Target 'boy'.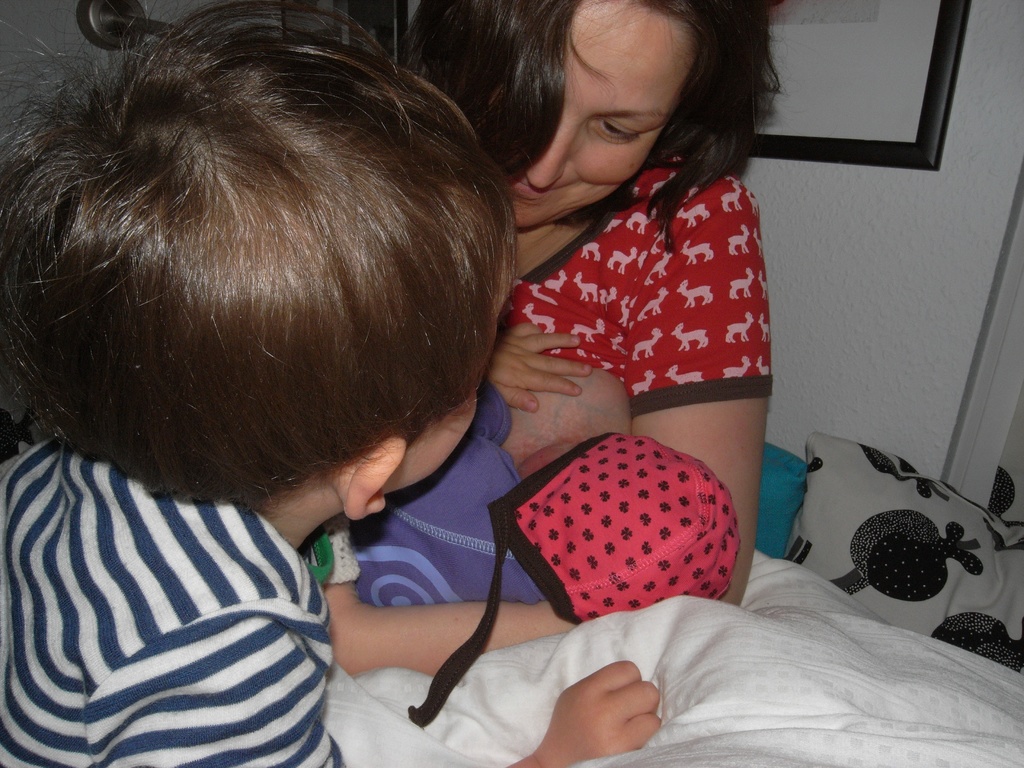
Target region: 13 8 655 761.
